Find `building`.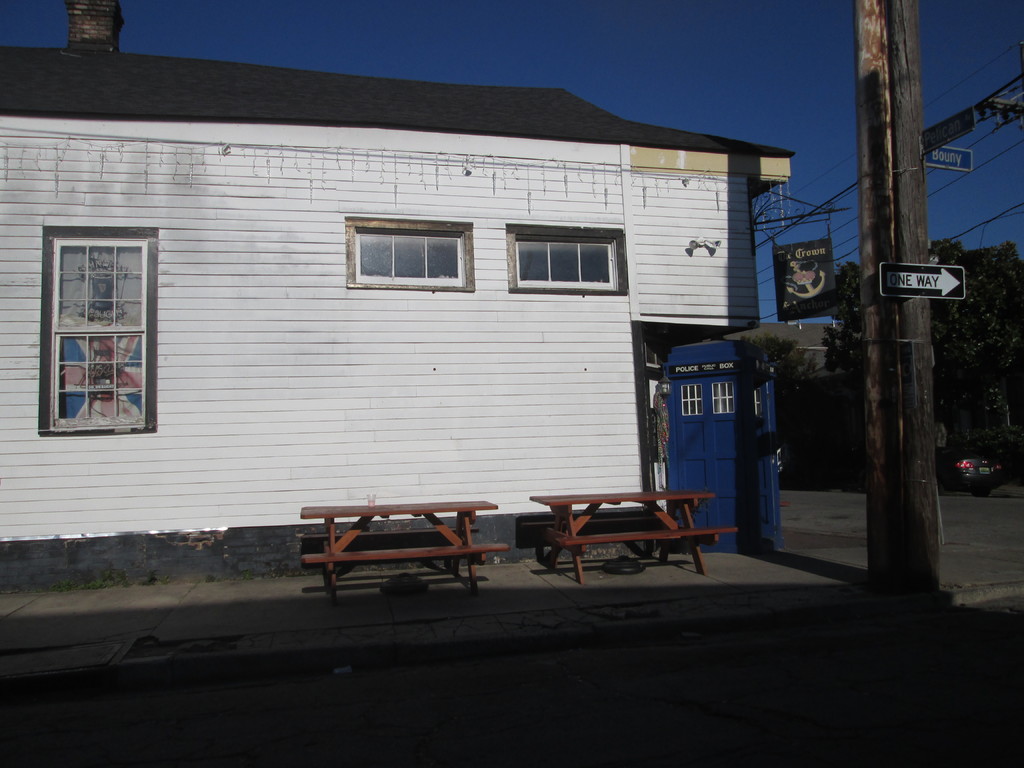
x1=723 y1=315 x2=841 y2=458.
